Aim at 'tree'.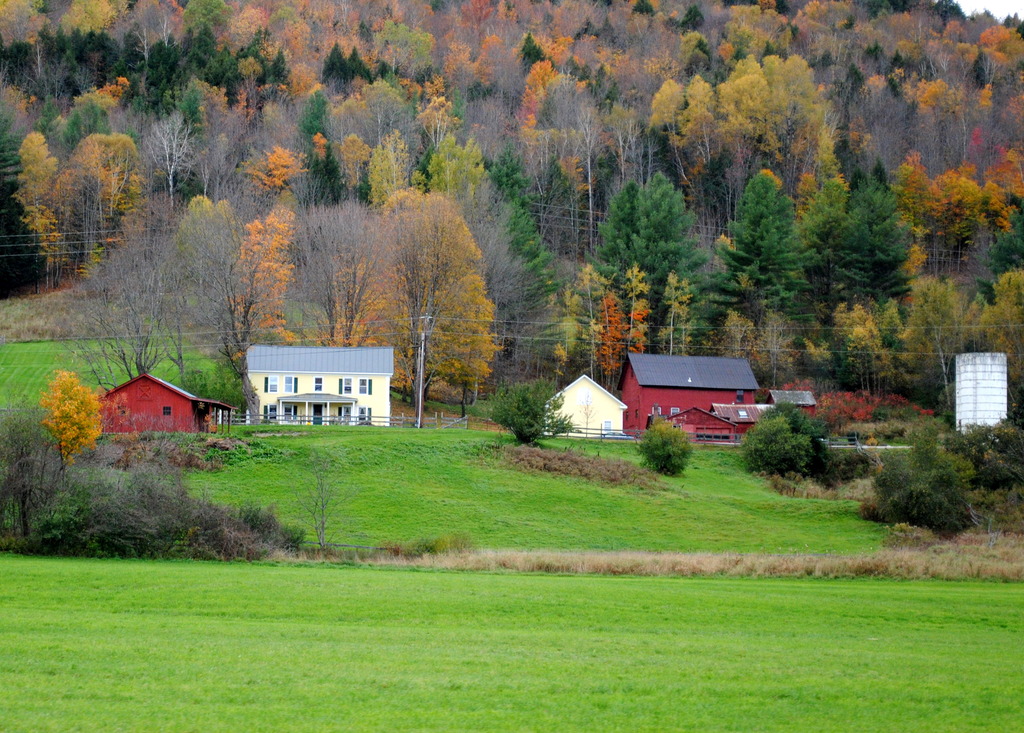
Aimed at x1=0, y1=79, x2=58, y2=202.
